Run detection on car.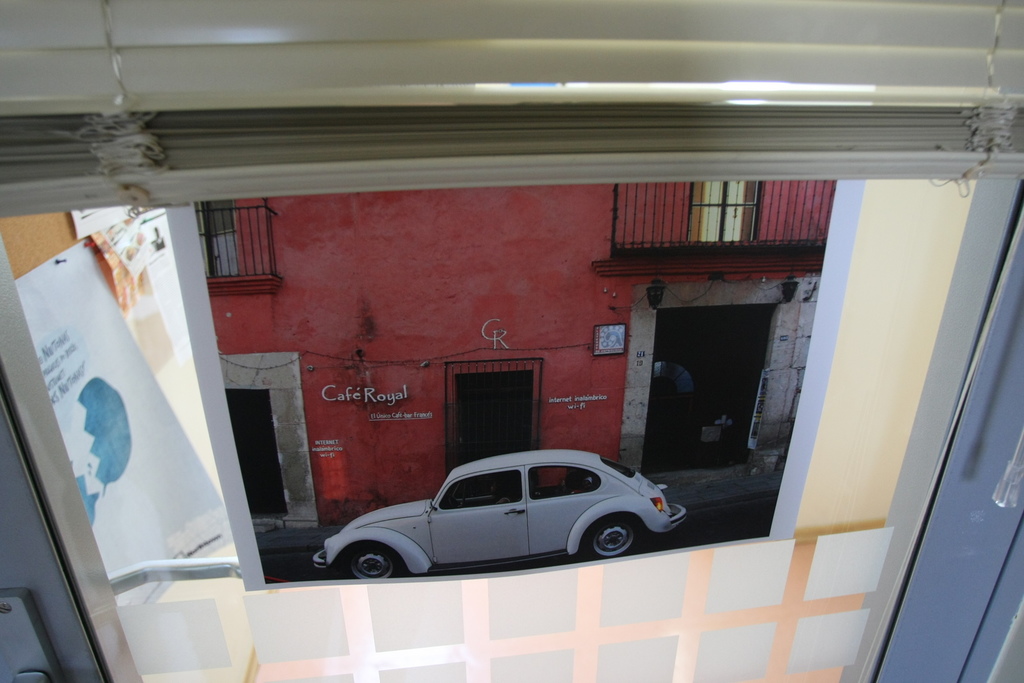
Result: pyautogui.locateOnScreen(333, 447, 679, 579).
